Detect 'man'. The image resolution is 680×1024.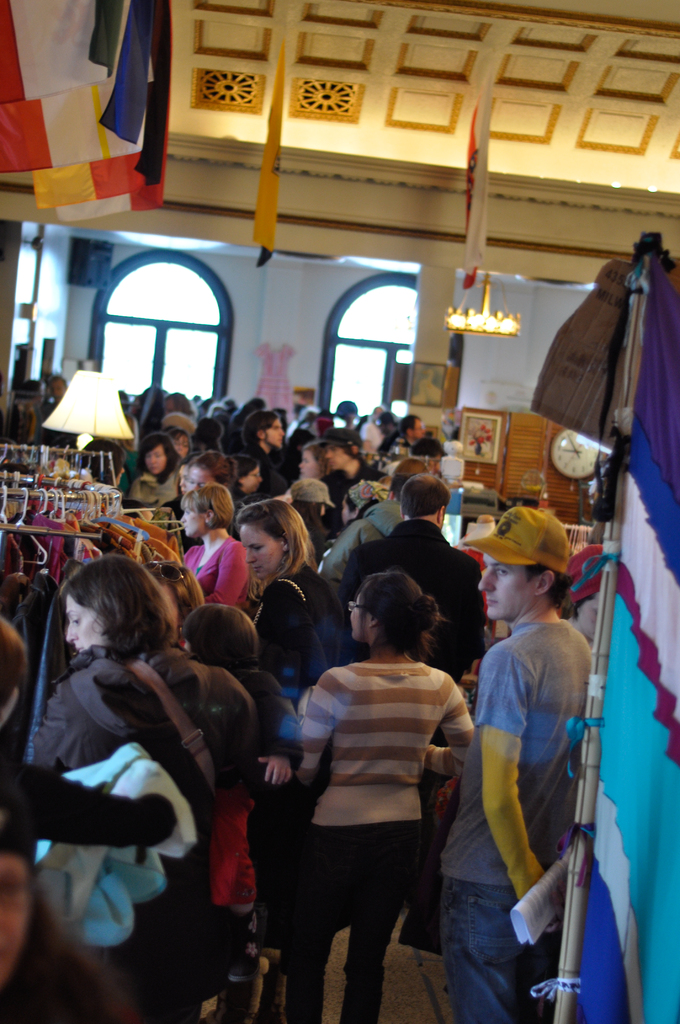
select_region(342, 476, 489, 692).
